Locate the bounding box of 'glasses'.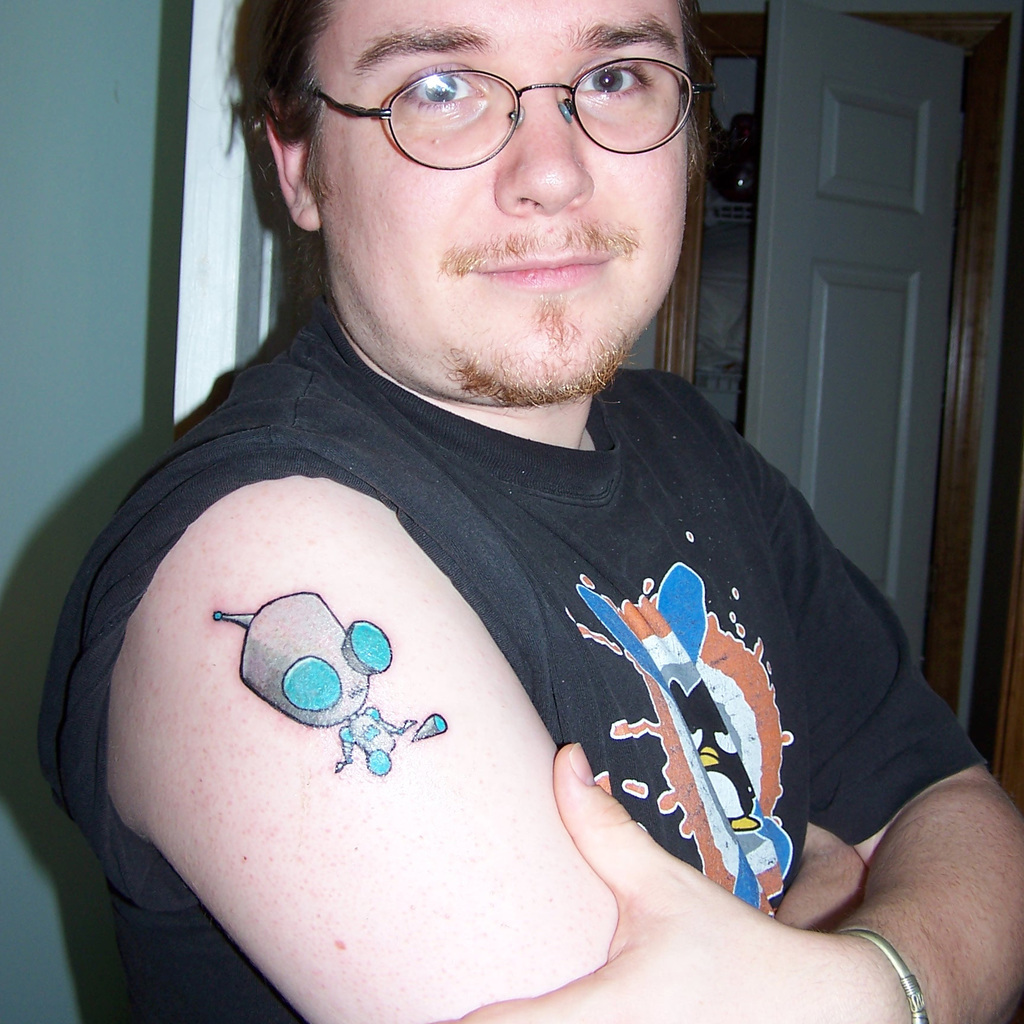
Bounding box: [left=305, top=51, right=696, bottom=152].
